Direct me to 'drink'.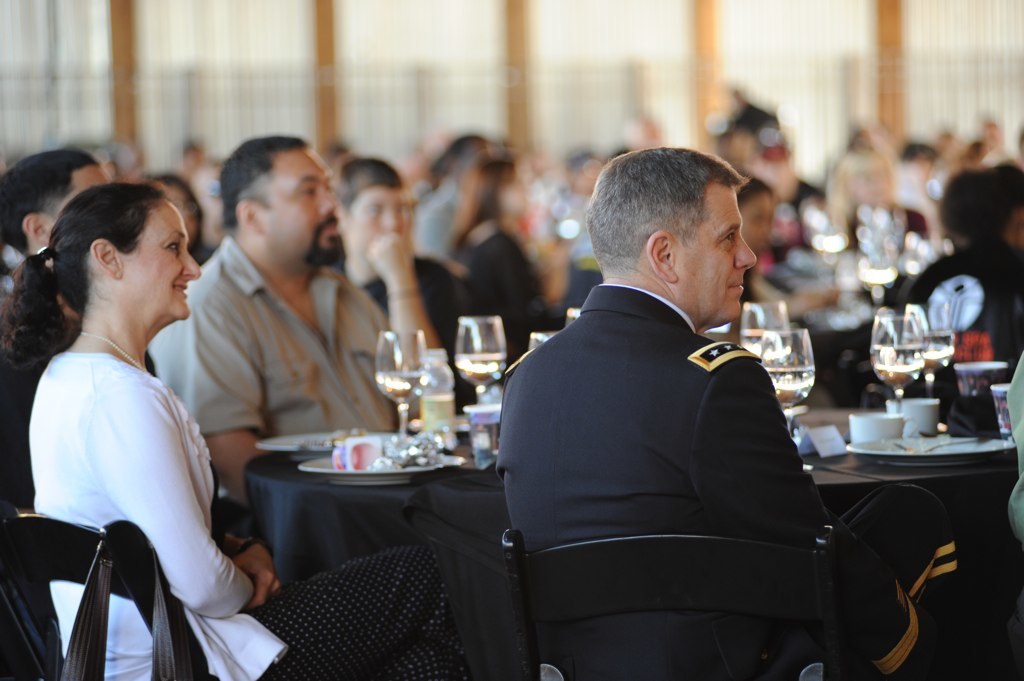
Direction: (871,363,924,397).
